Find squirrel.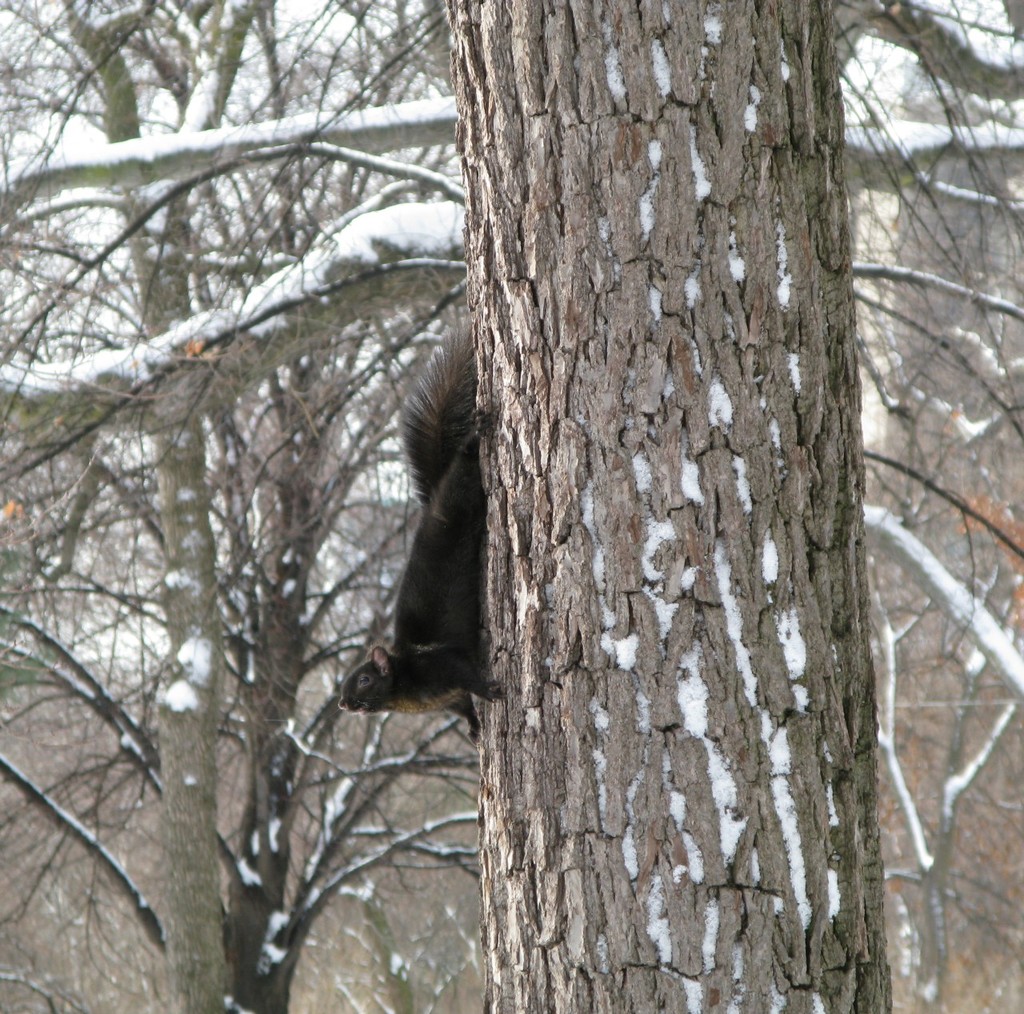
Rect(334, 320, 494, 745).
